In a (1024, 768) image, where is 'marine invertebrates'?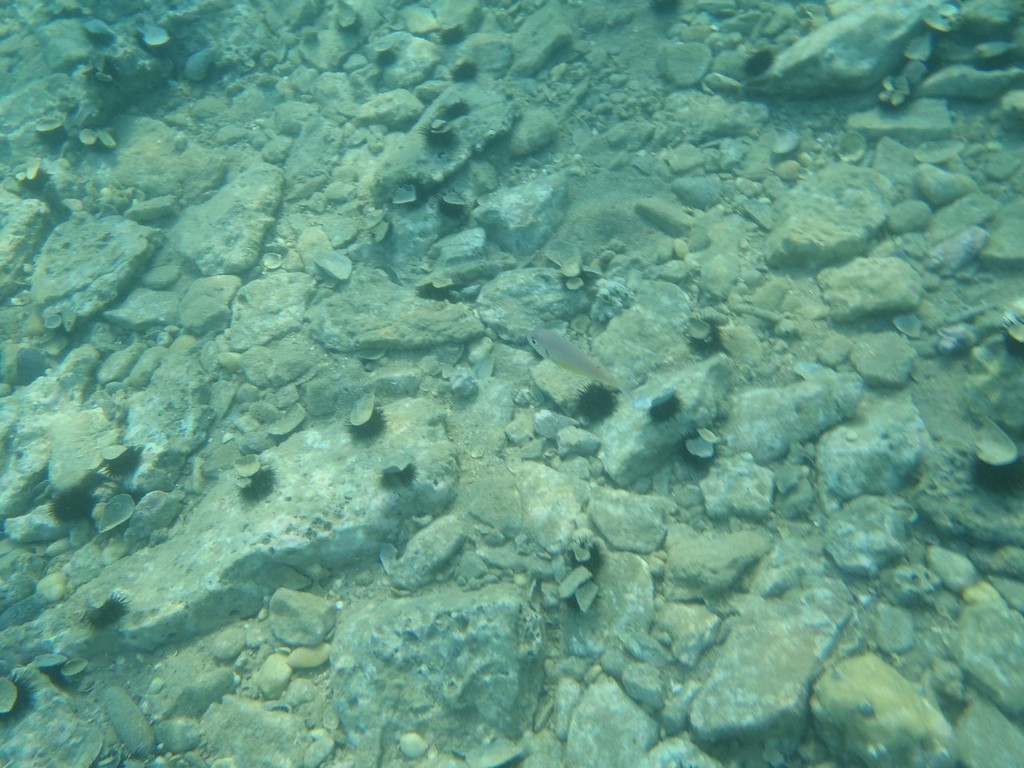
box=[967, 422, 1023, 489].
